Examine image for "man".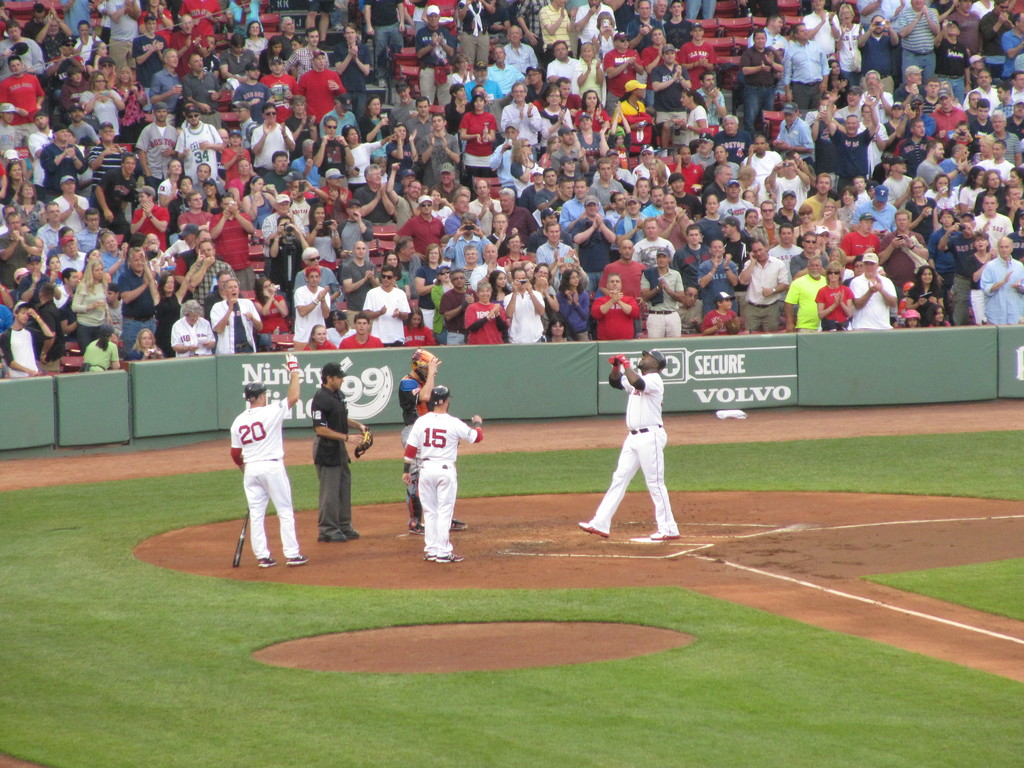
Examination result: 179/0/226/51.
